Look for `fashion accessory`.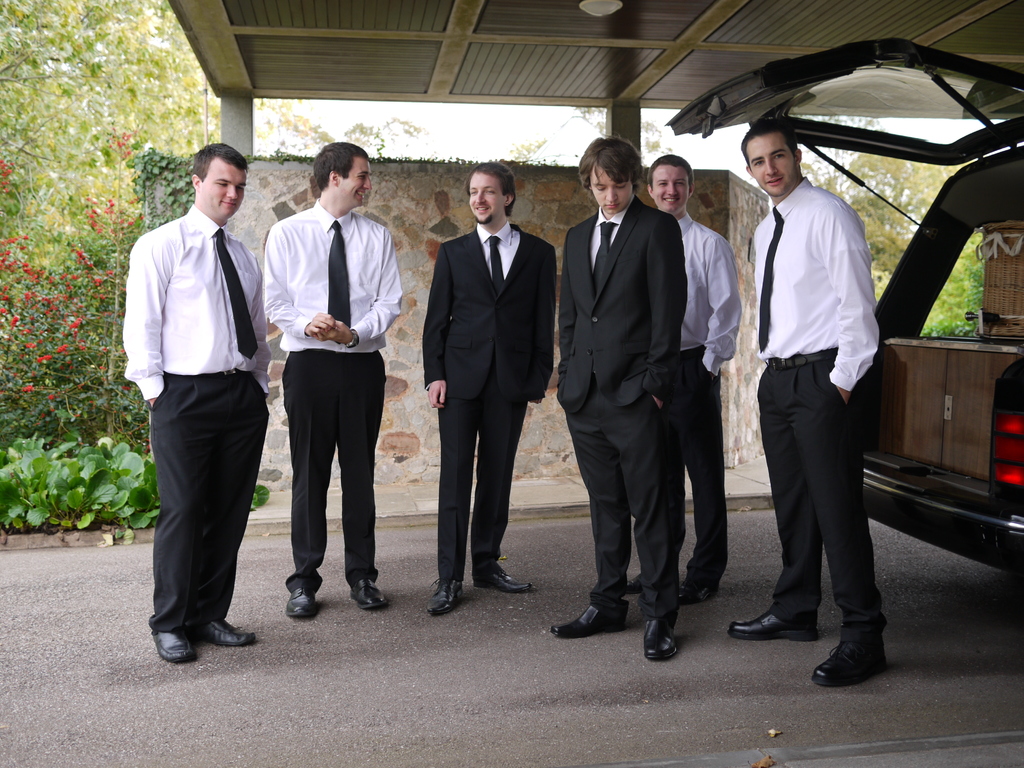
Found: (623, 577, 639, 595).
